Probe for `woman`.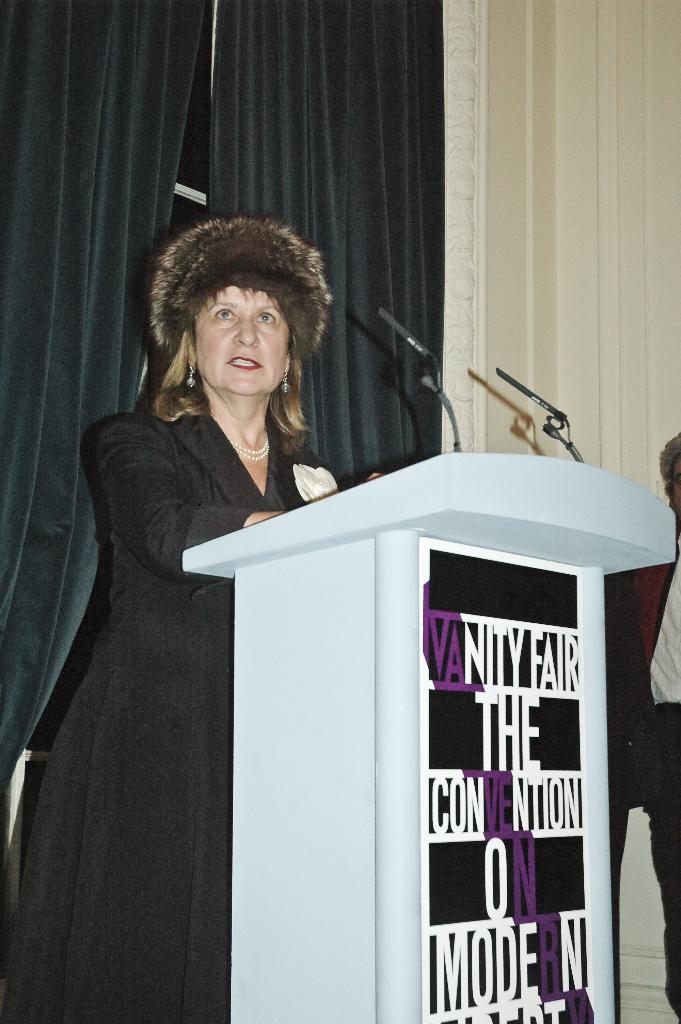
Probe result: [38, 232, 365, 994].
